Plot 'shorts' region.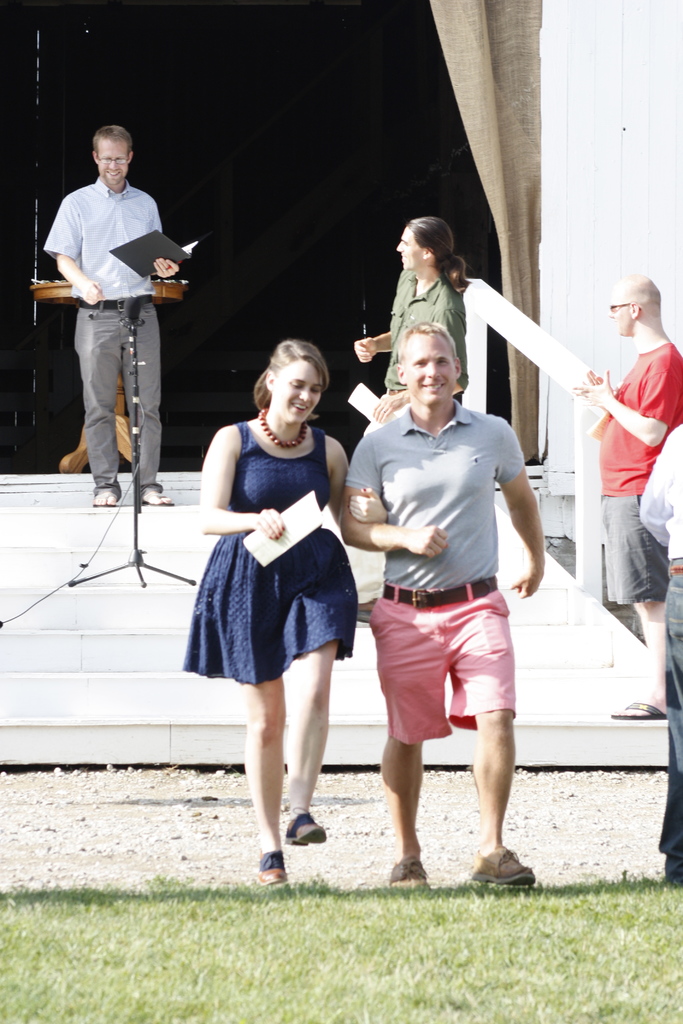
Plotted at 372,602,526,744.
